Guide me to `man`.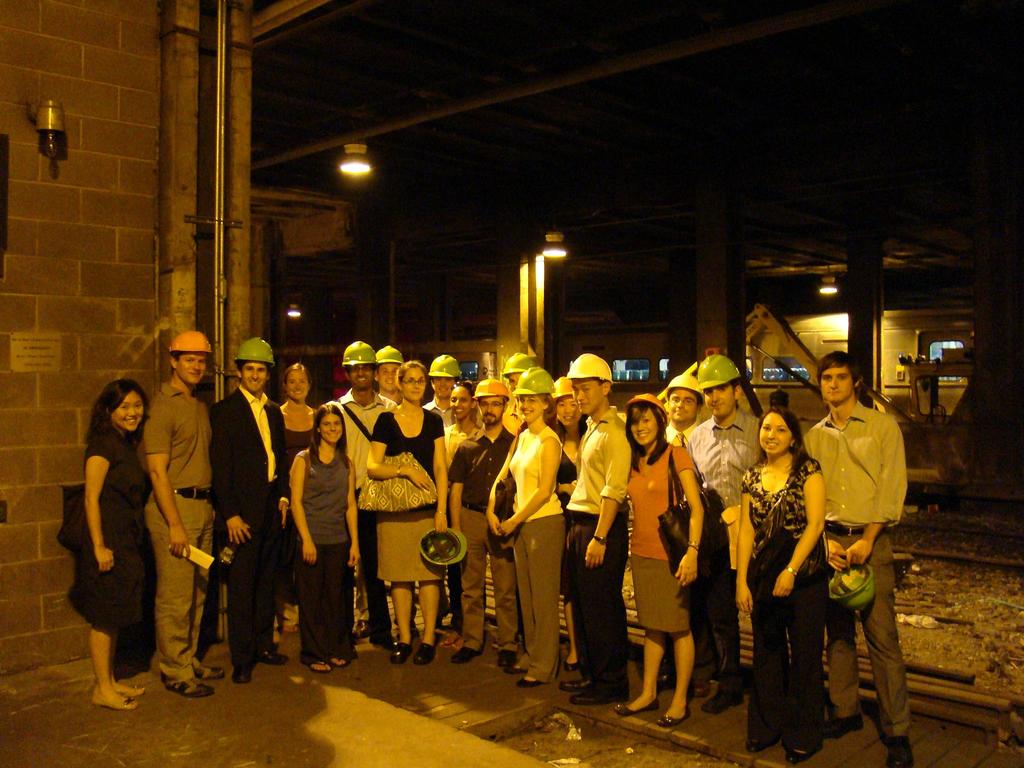
Guidance: box=[785, 367, 898, 694].
